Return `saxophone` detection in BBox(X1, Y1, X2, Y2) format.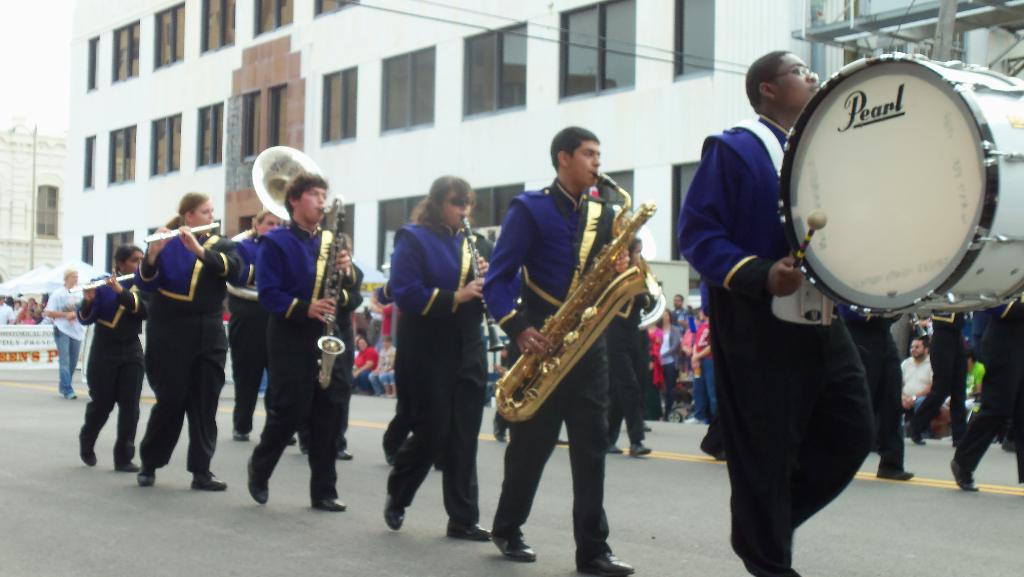
BBox(325, 193, 351, 385).
